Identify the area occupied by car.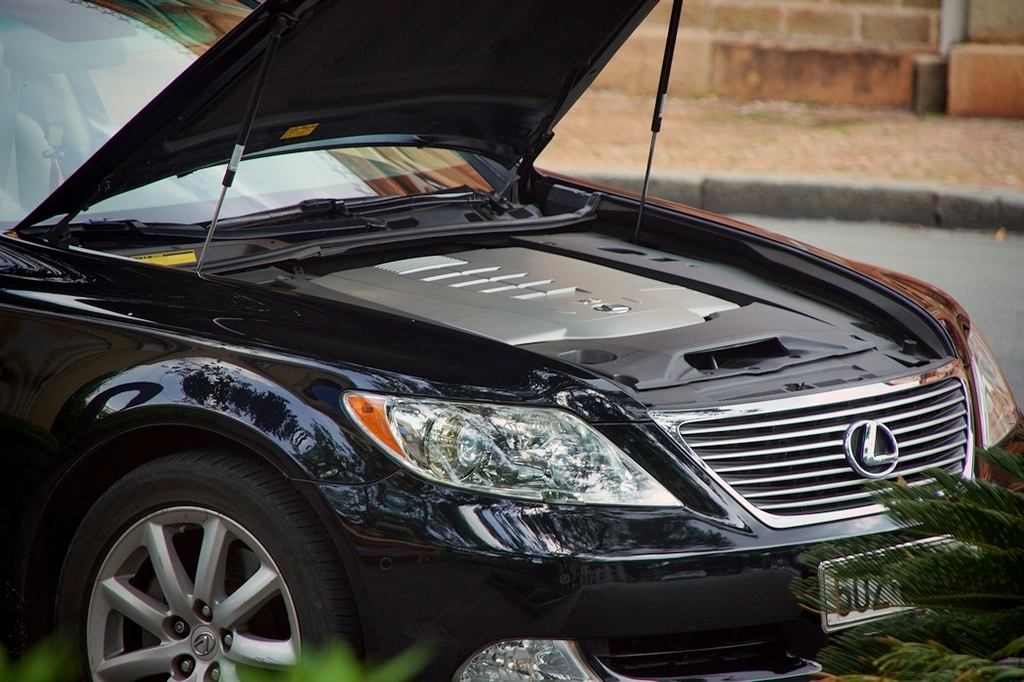
Area: bbox=[0, 0, 1023, 681].
